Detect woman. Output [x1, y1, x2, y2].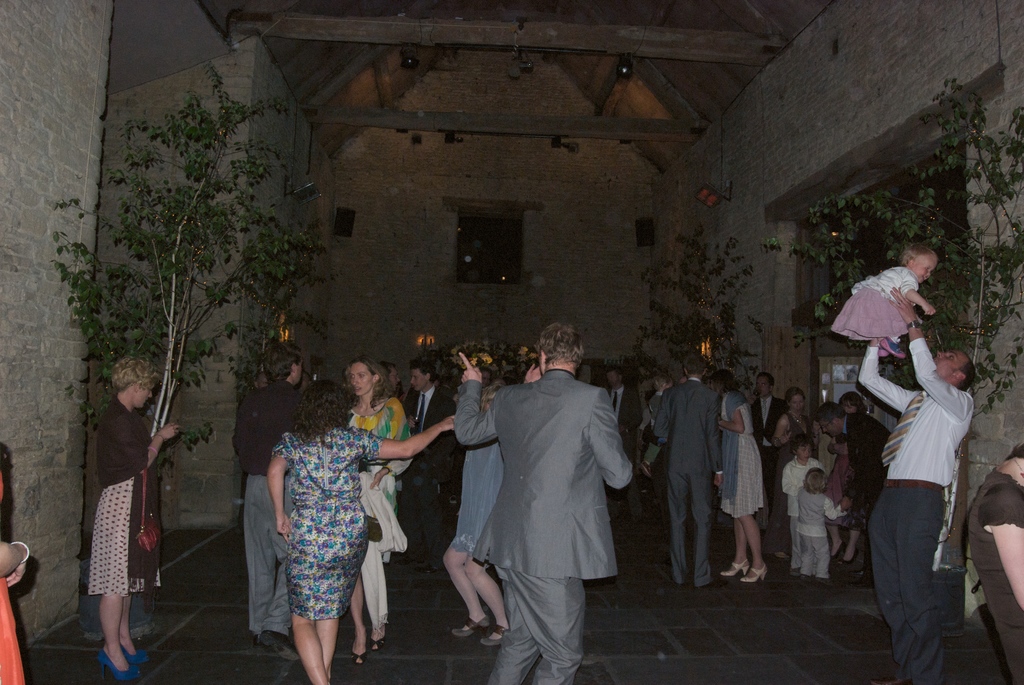
[346, 359, 414, 658].
